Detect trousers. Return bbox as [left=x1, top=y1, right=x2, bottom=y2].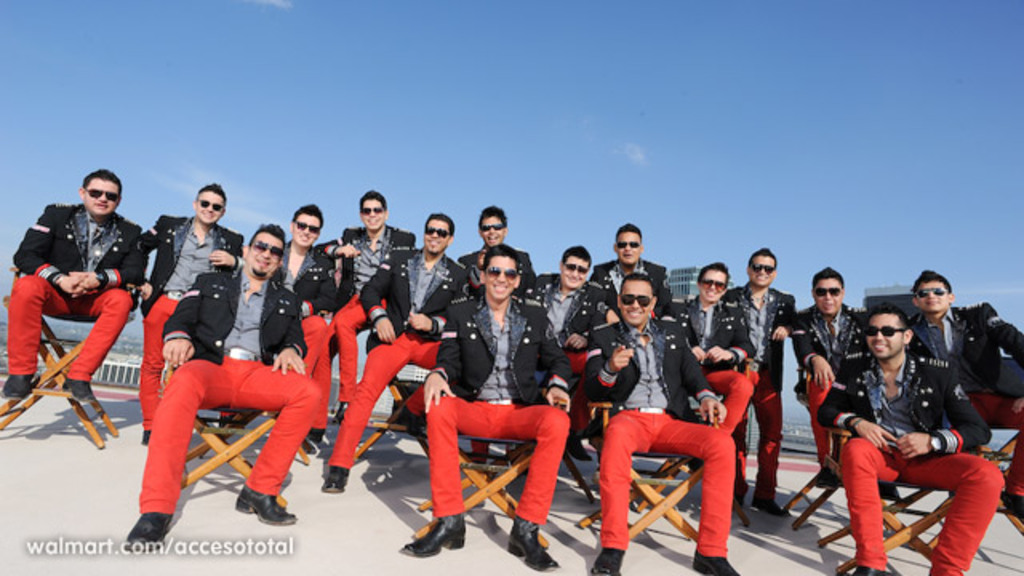
[left=742, top=371, right=782, bottom=501].
